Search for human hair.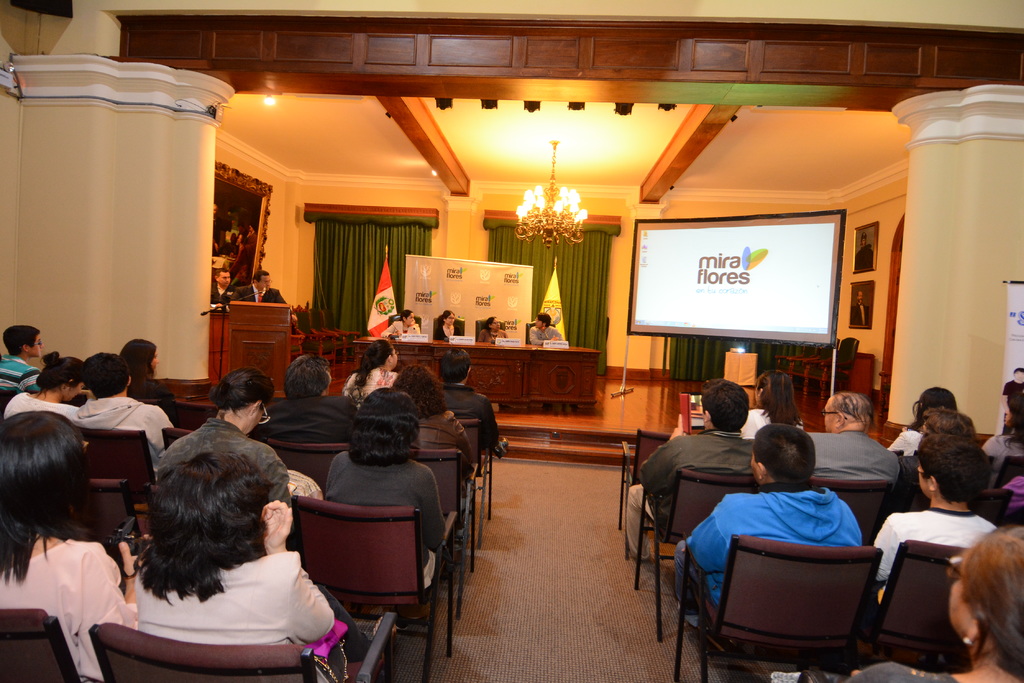
Found at box=[79, 351, 129, 398].
